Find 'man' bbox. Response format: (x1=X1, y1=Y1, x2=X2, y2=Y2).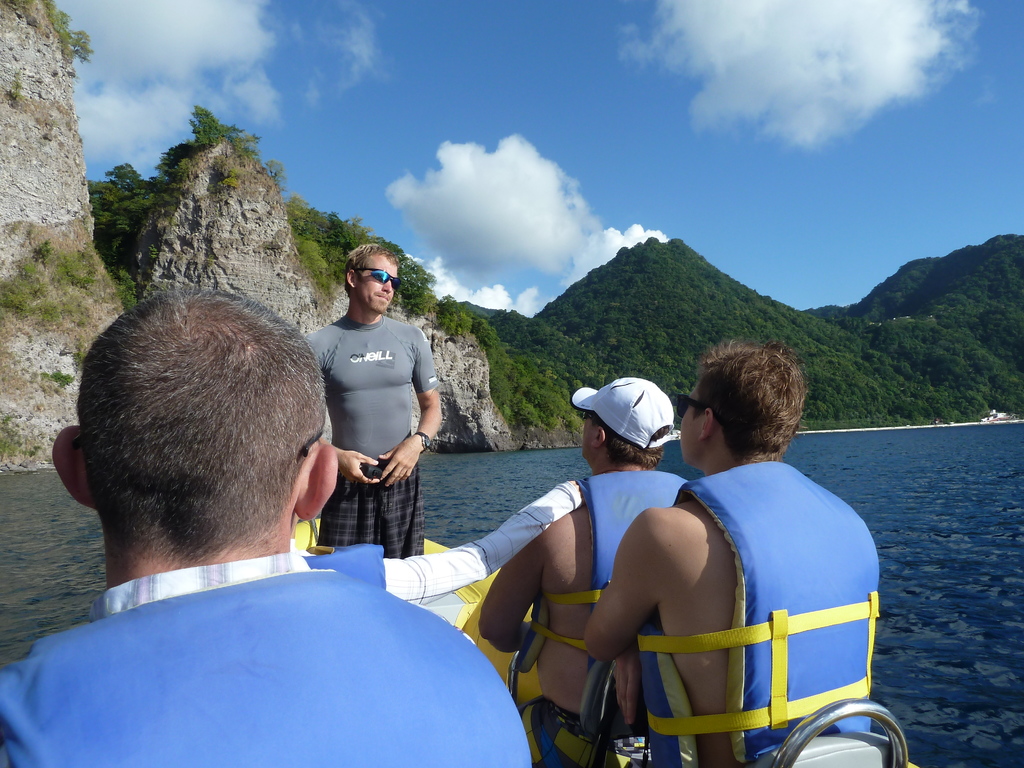
(x1=1, y1=331, x2=516, y2=759).
